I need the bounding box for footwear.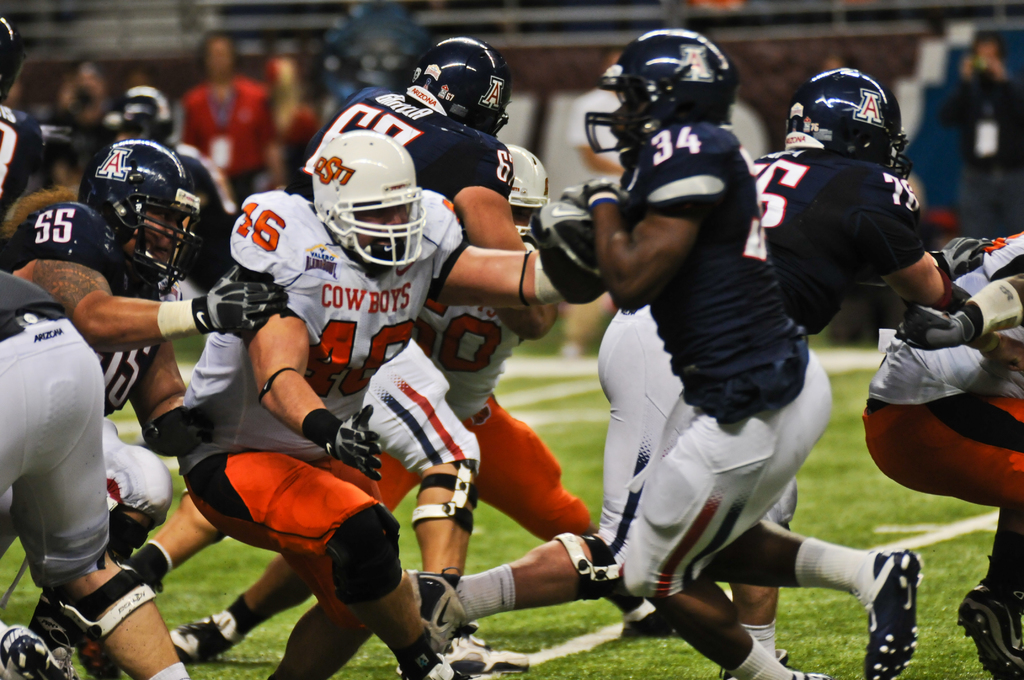
Here it is: left=874, top=555, right=938, bottom=657.
